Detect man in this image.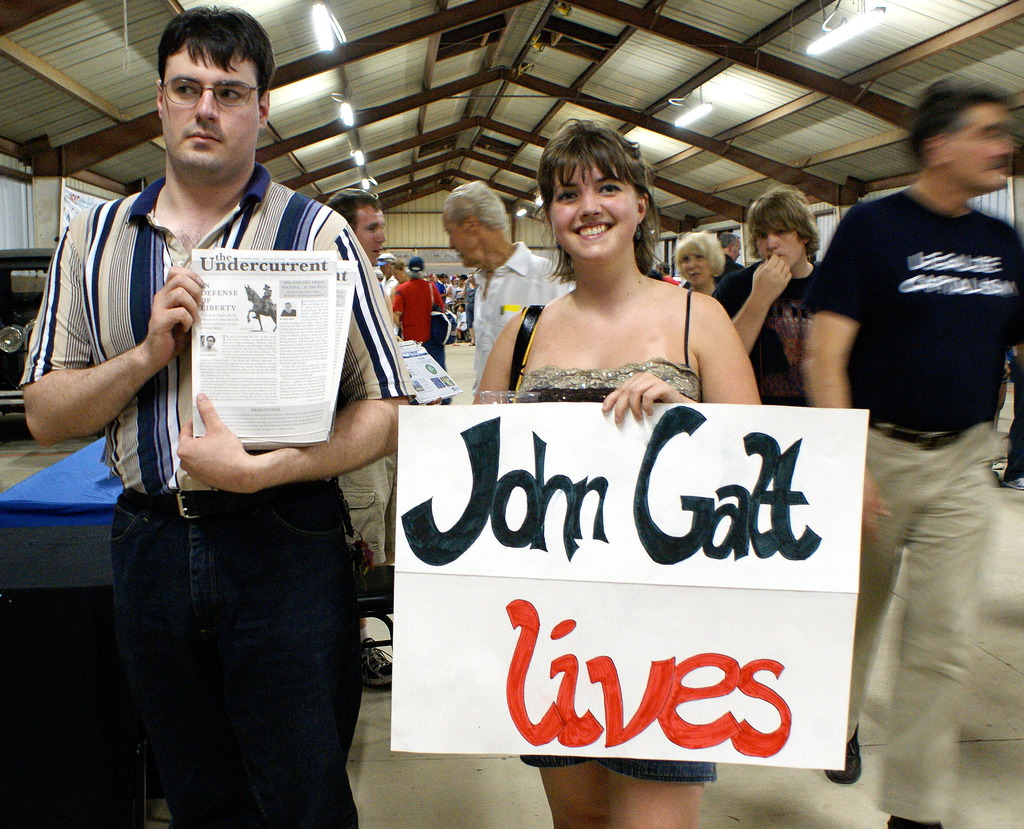
Detection: (715, 192, 823, 406).
